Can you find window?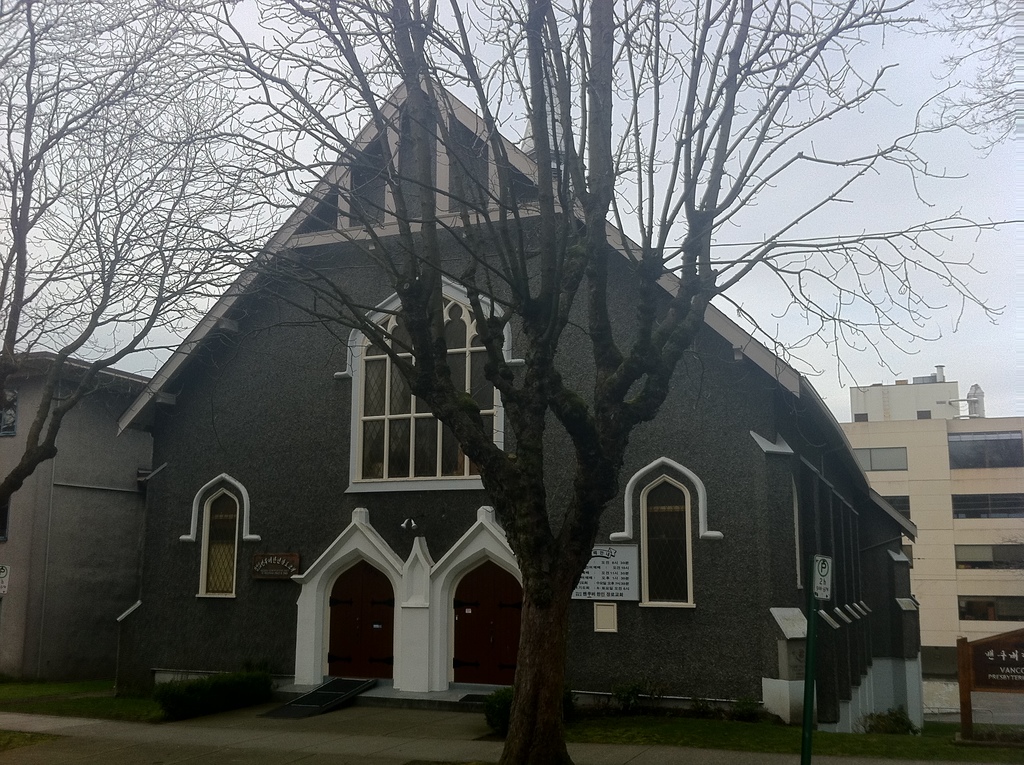
Yes, bounding box: <box>207,490,235,599</box>.
